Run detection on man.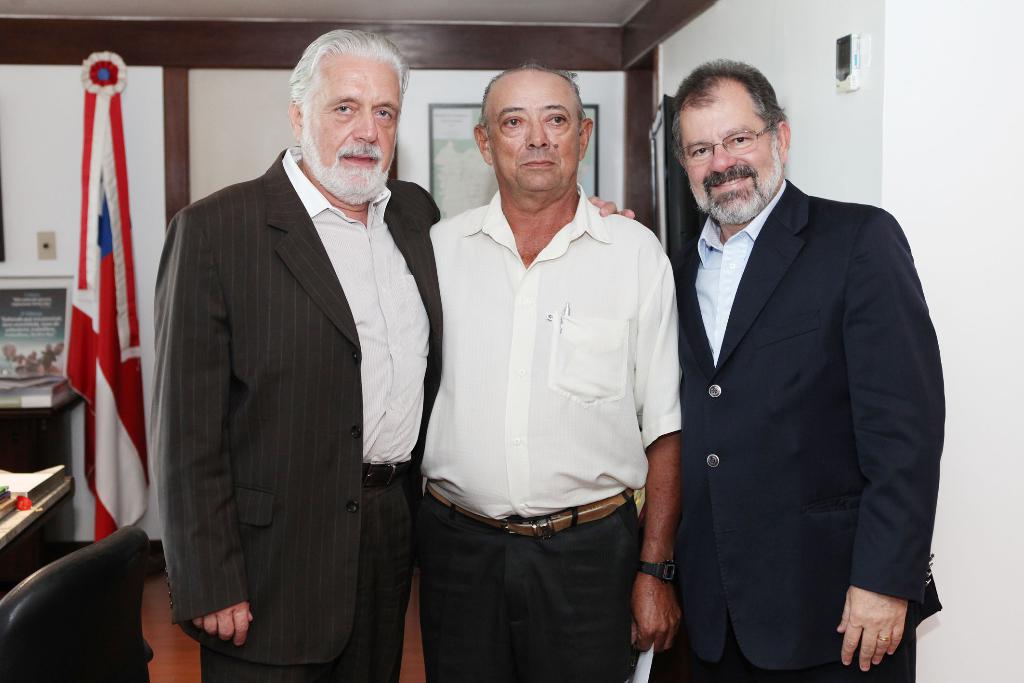
Result: [left=149, top=25, right=634, bottom=682].
